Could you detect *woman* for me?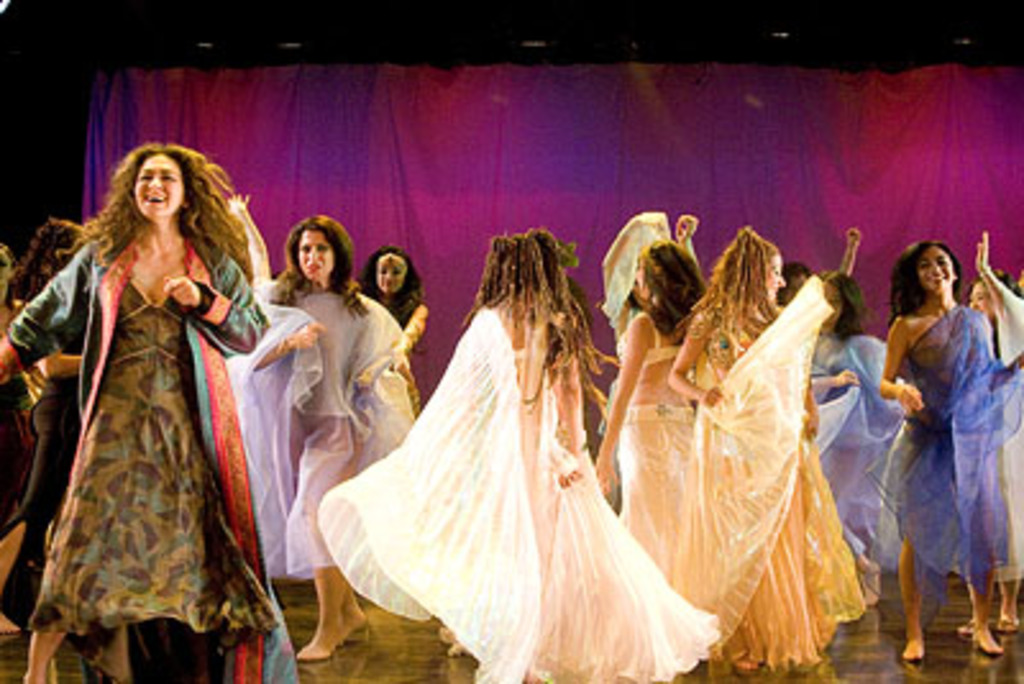
Detection result: detection(218, 215, 407, 669).
